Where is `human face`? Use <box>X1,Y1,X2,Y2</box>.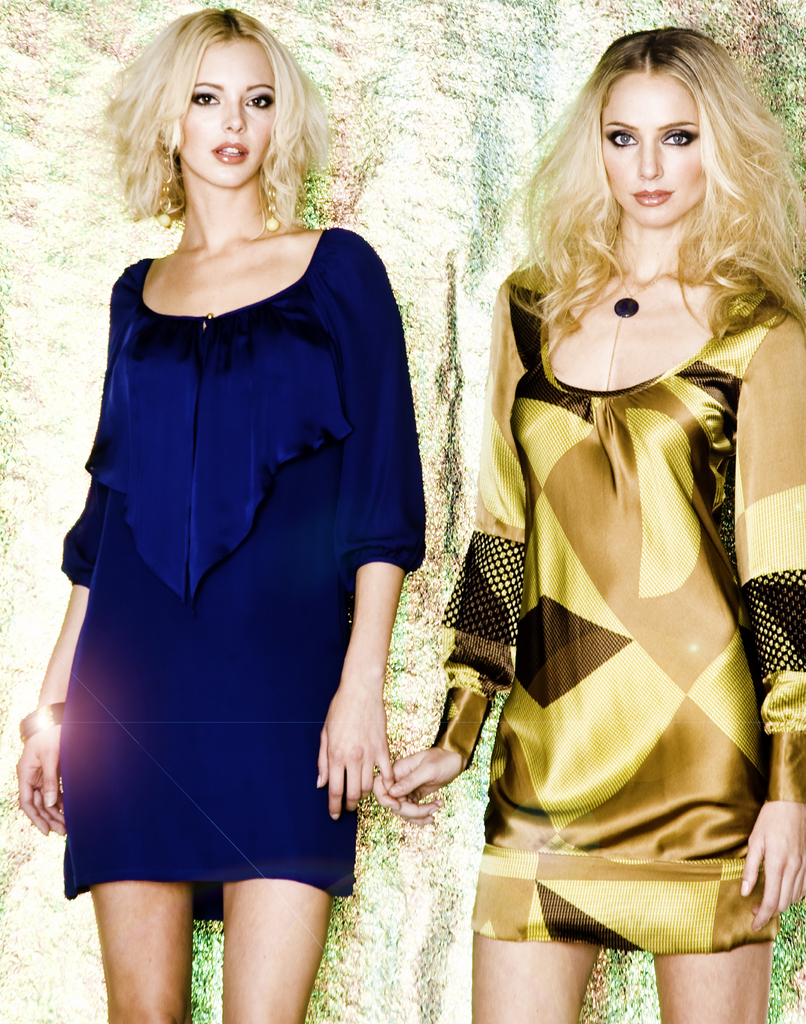
<box>180,38,271,192</box>.
